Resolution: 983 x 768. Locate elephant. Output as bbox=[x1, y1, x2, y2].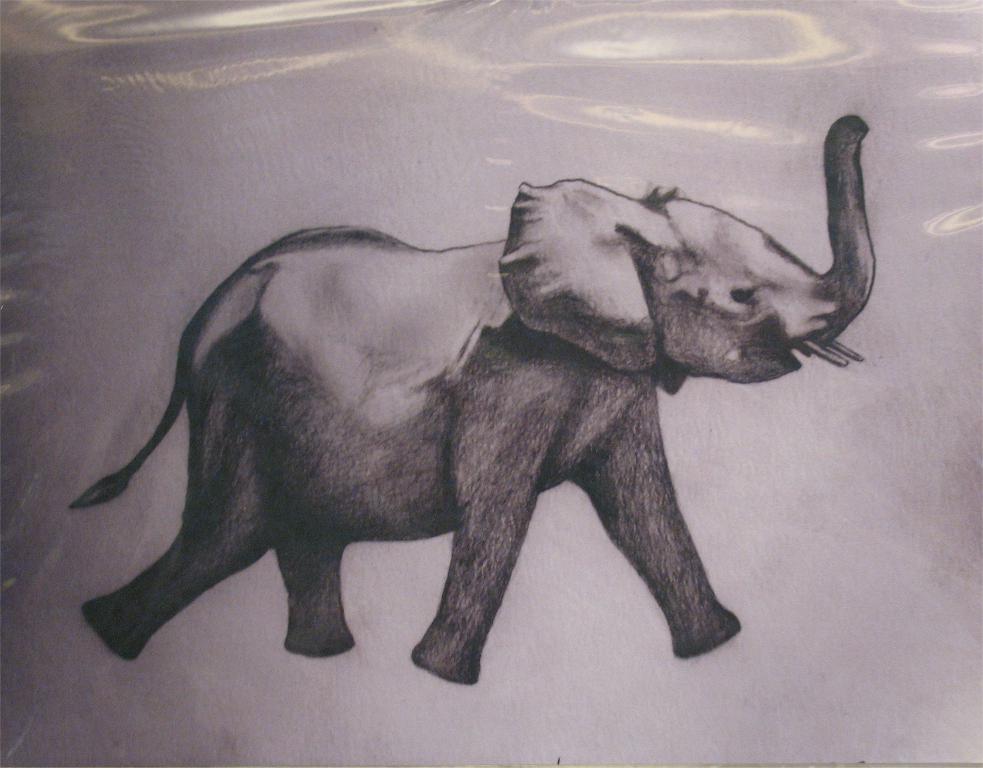
bbox=[70, 111, 875, 685].
